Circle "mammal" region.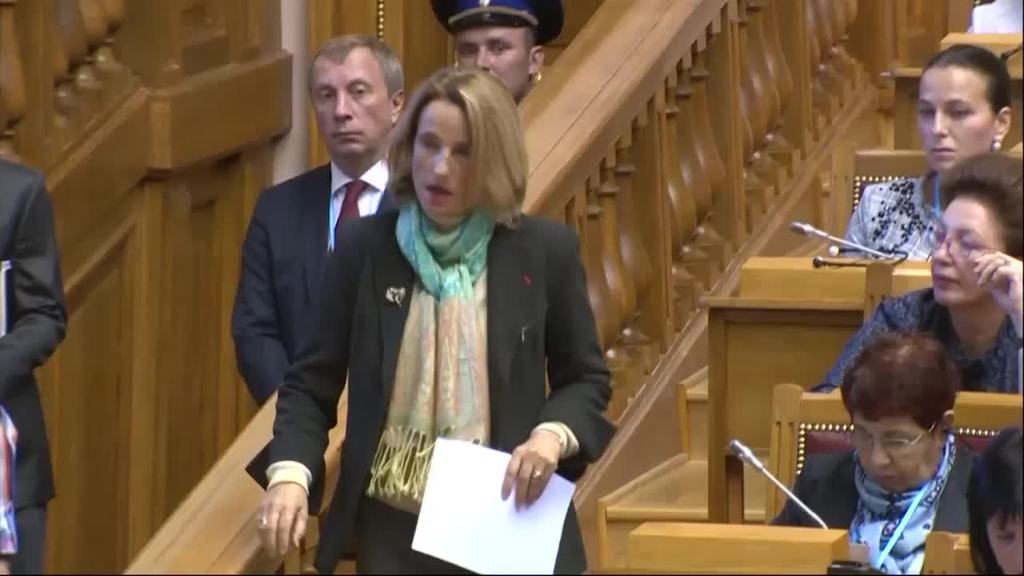
Region: <region>0, 158, 73, 573</region>.
